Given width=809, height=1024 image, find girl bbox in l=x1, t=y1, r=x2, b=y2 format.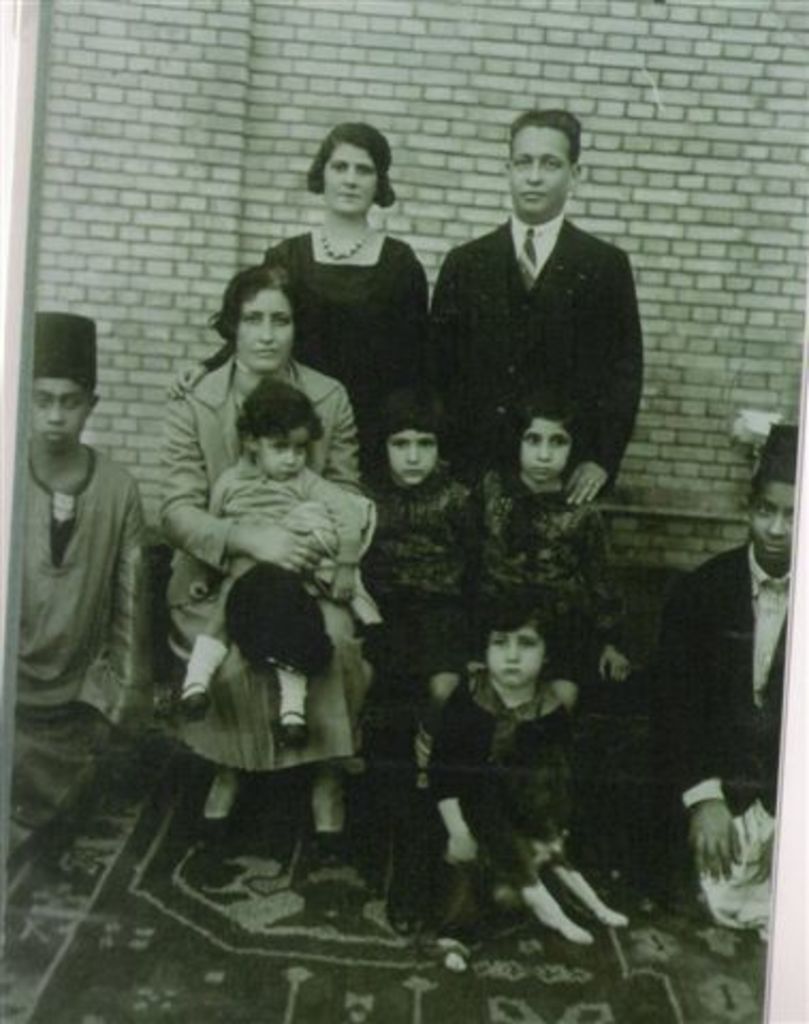
l=369, t=599, r=632, b=924.
